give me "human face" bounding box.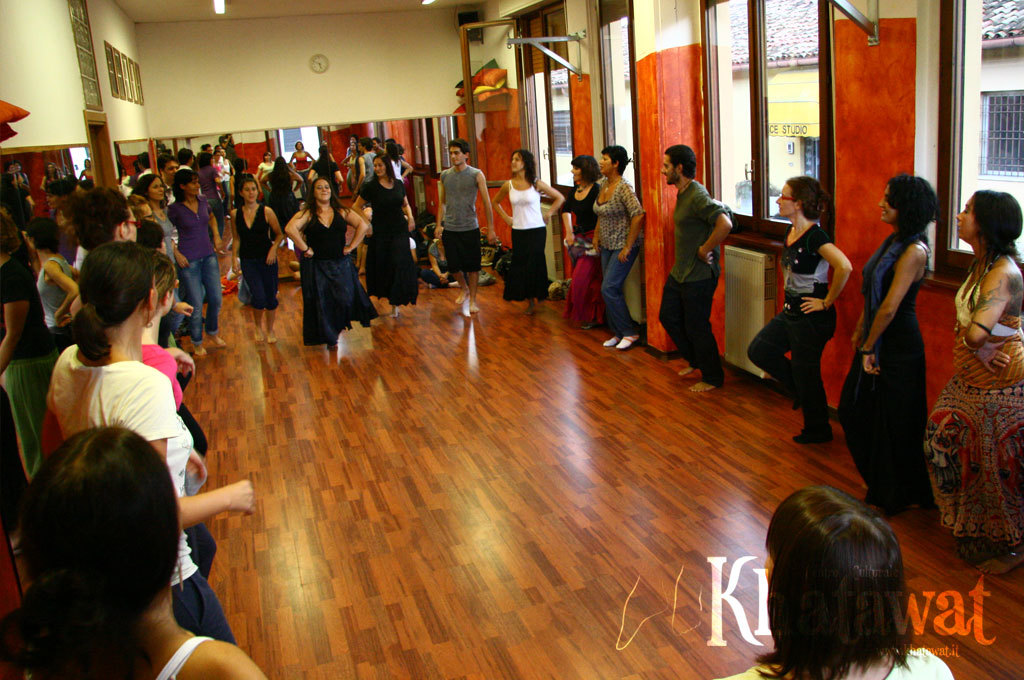
[185,175,199,196].
